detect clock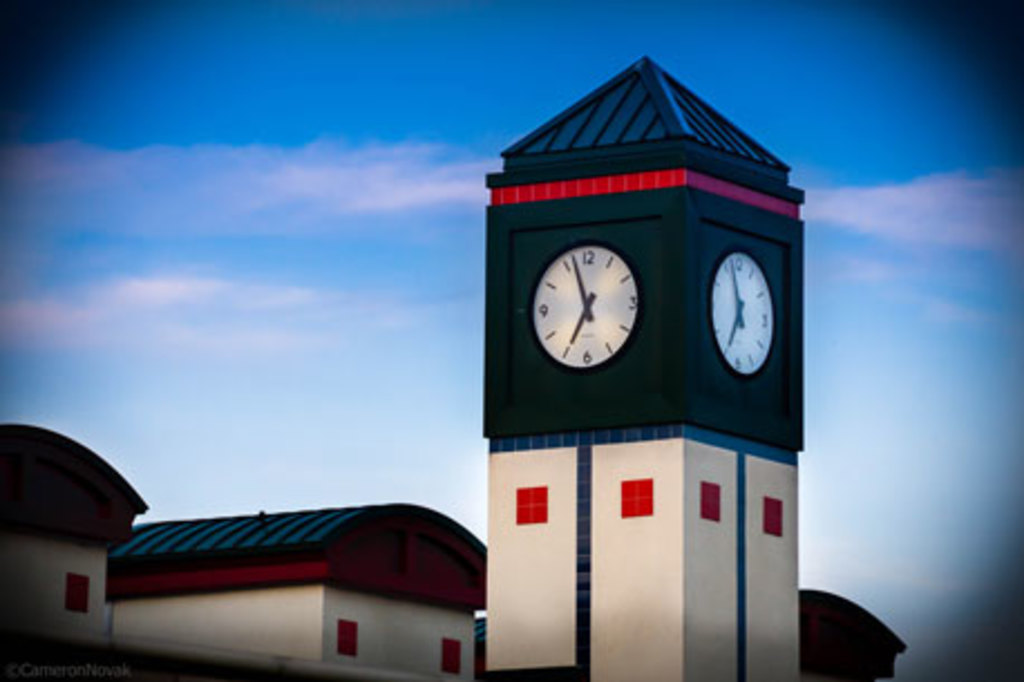
locate(521, 230, 662, 387)
